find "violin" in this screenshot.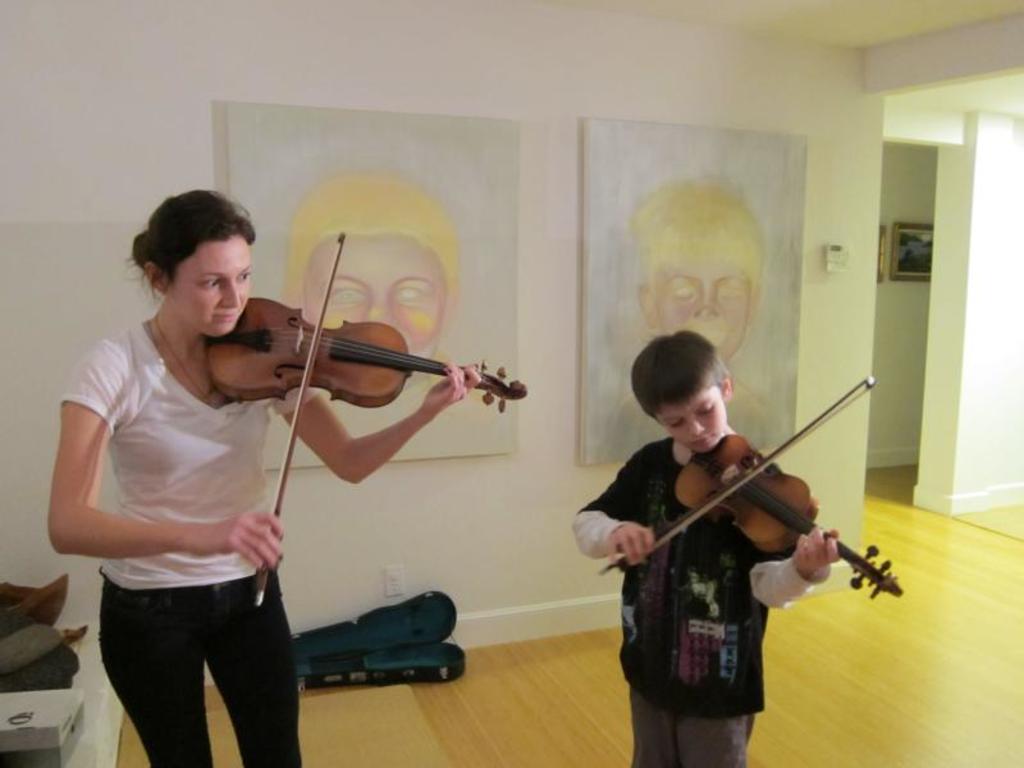
The bounding box for "violin" is 204, 225, 529, 608.
